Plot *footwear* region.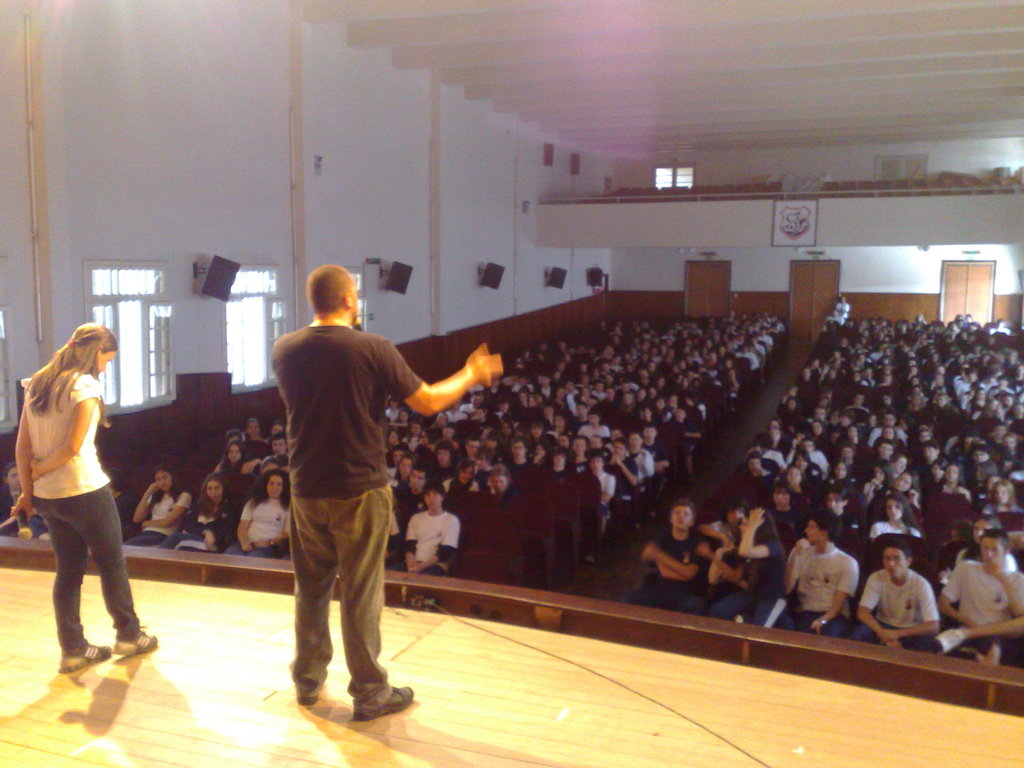
Plotted at locate(352, 687, 415, 724).
